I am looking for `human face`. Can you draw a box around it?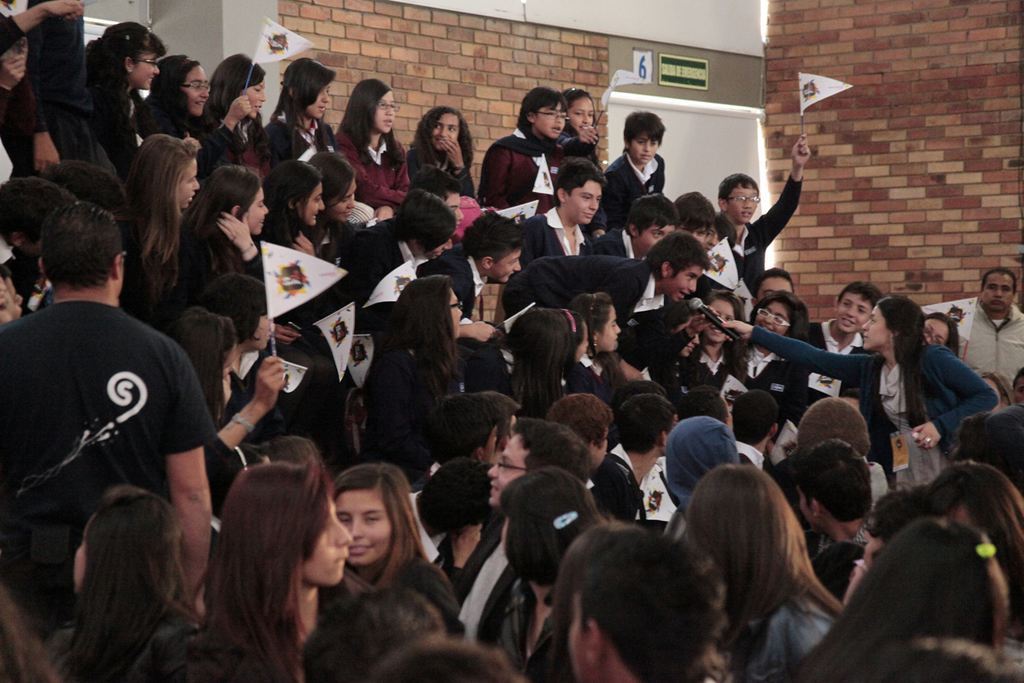
Sure, the bounding box is [left=179, top=156, right=198, bottom=213].
